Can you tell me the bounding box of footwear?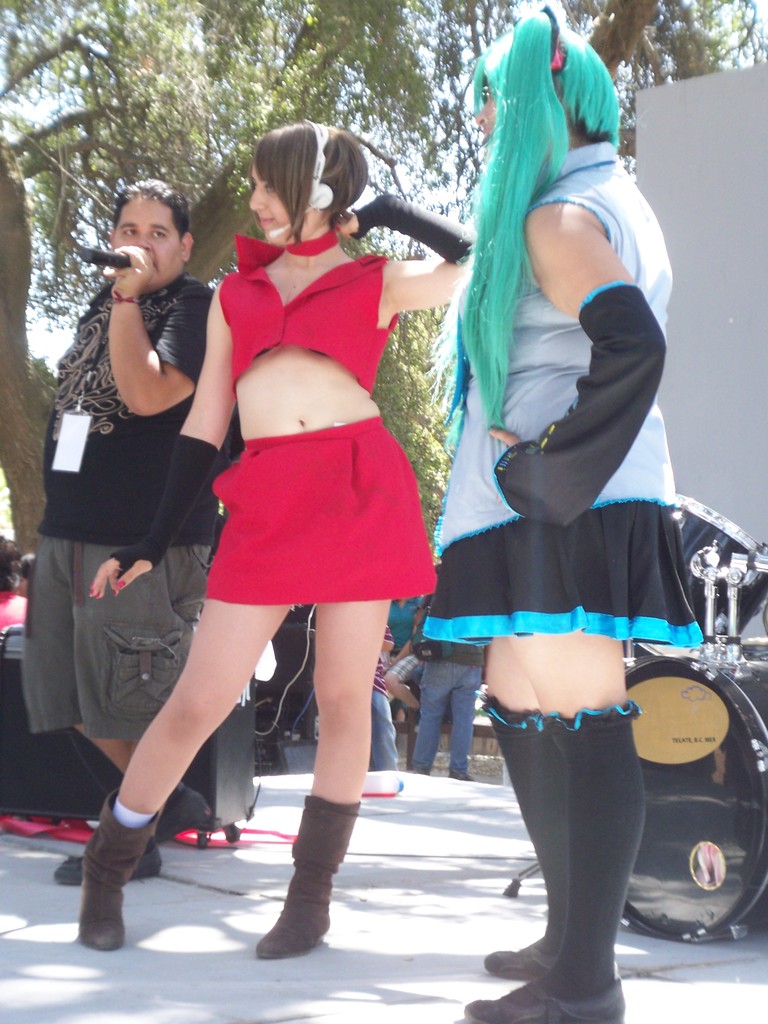
76:786:166:952.
